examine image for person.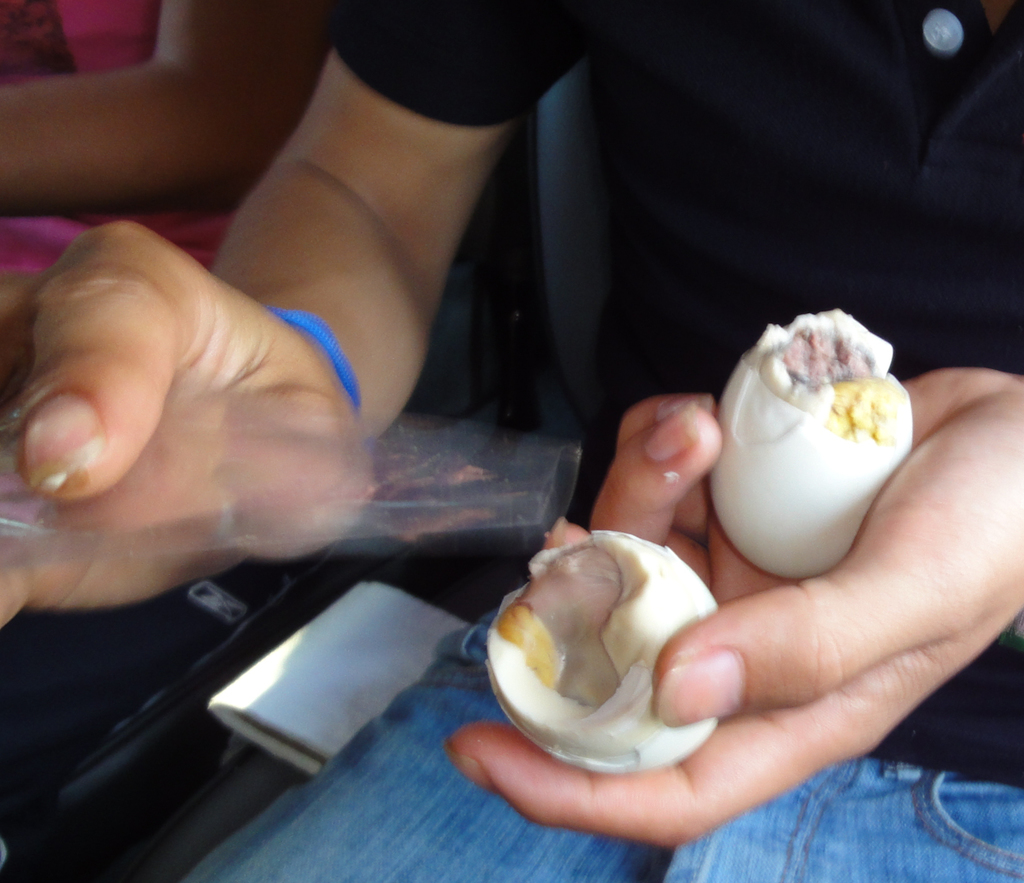
Examination result: (left=0, top=0, right=345, bottom=282).
